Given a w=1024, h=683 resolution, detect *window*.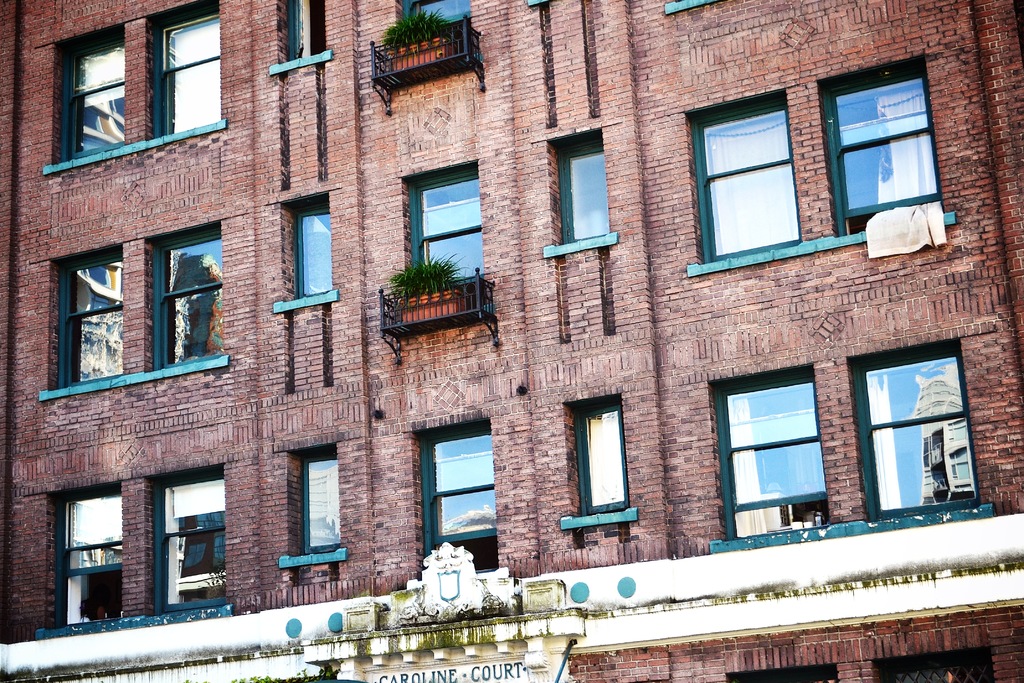
l=830, t=62, r=932, b=233.
